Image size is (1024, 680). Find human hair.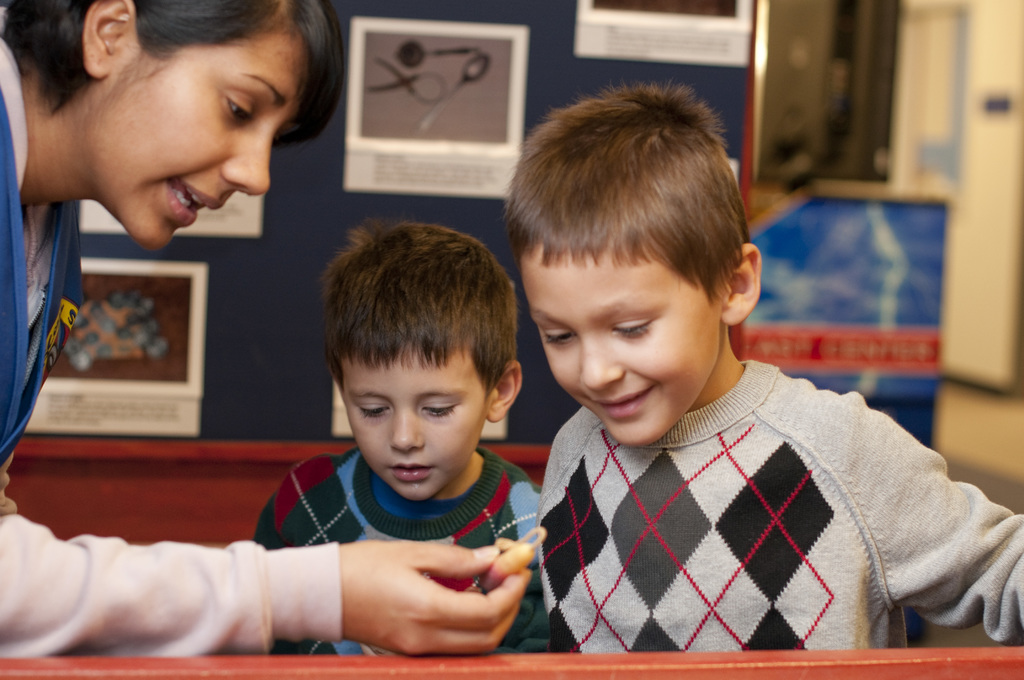
<region>316, 236, 509, 438</region>.
